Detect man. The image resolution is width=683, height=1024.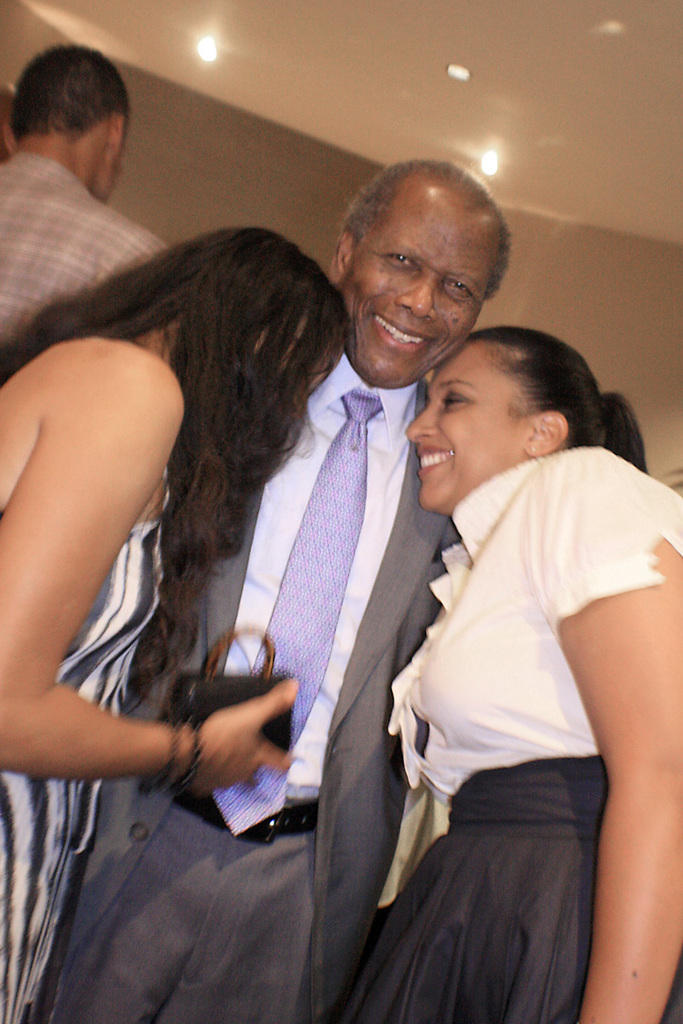
{"left": 0, "top": 41, "right": 161, "bottom": 358}.
